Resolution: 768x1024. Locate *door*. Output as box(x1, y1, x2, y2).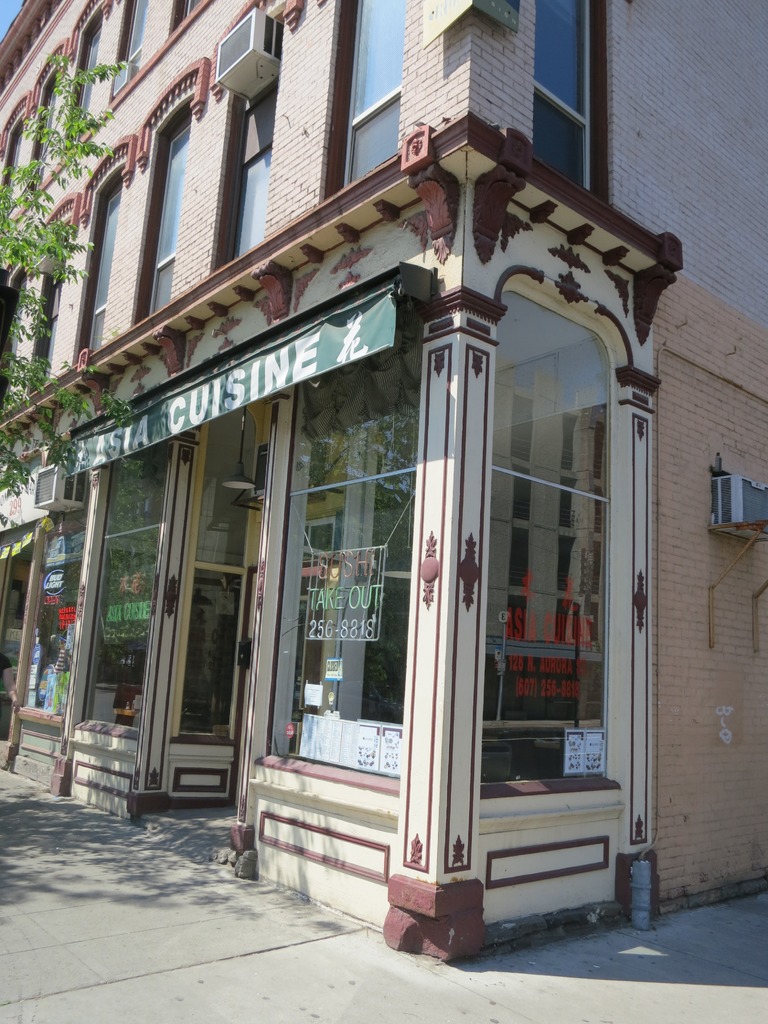
box(161, 401, 262, 803).
